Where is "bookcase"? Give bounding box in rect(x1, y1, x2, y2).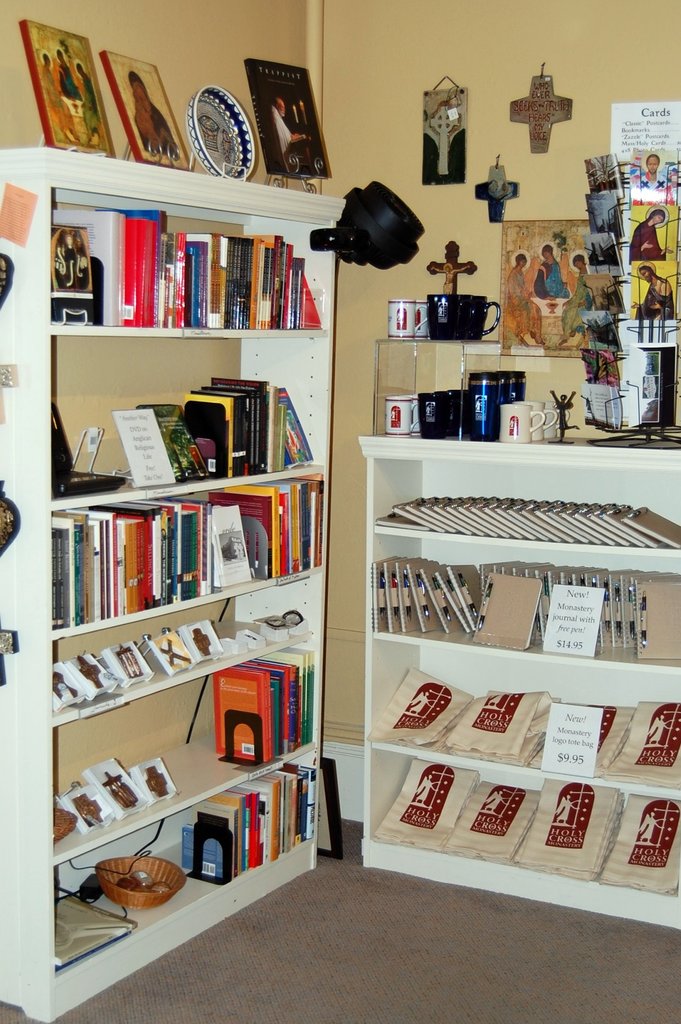
rect(44, 144, 346, 803).
